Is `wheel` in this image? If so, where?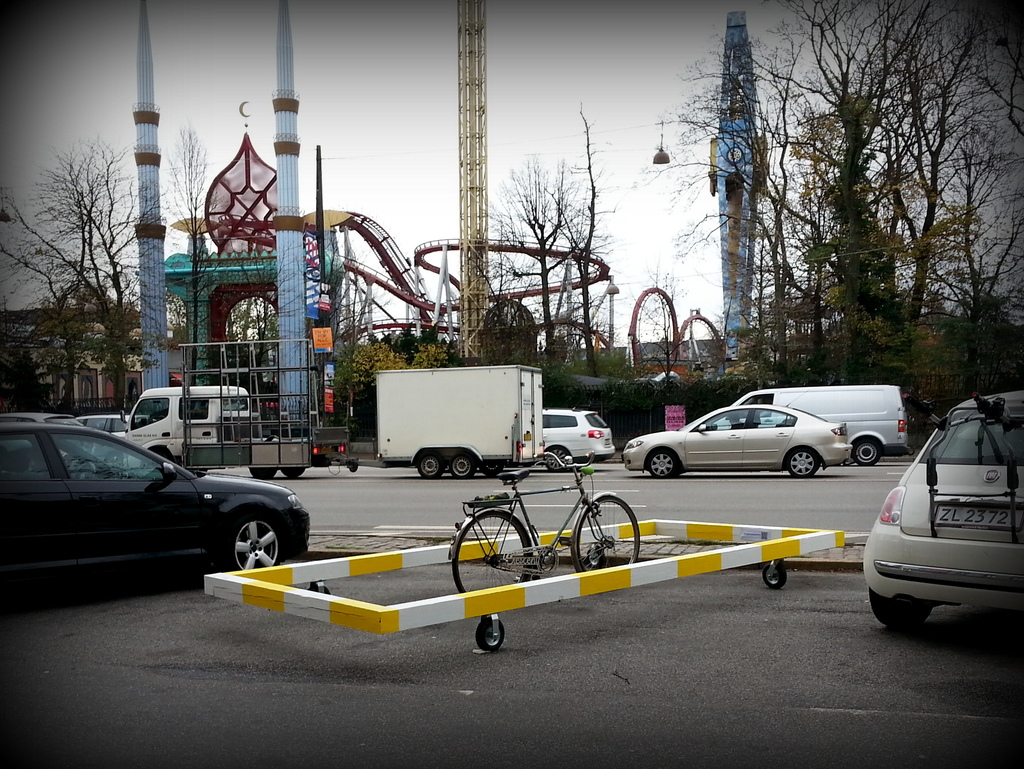
Yes, at bbox(251, 466, 275, 479).
